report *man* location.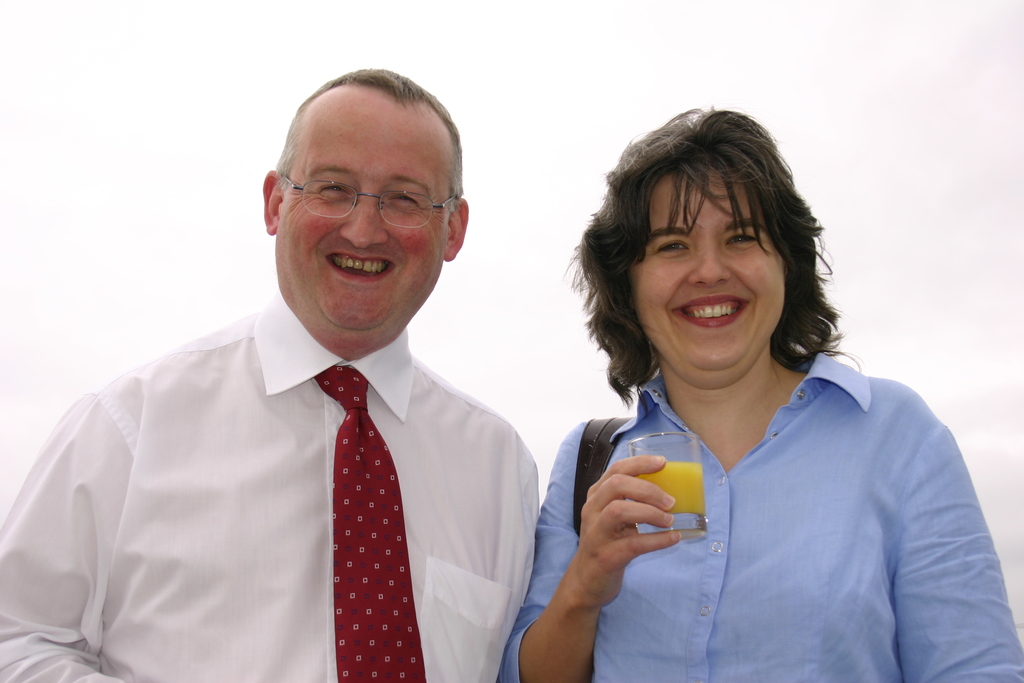
Report: 29/94/586/678.
